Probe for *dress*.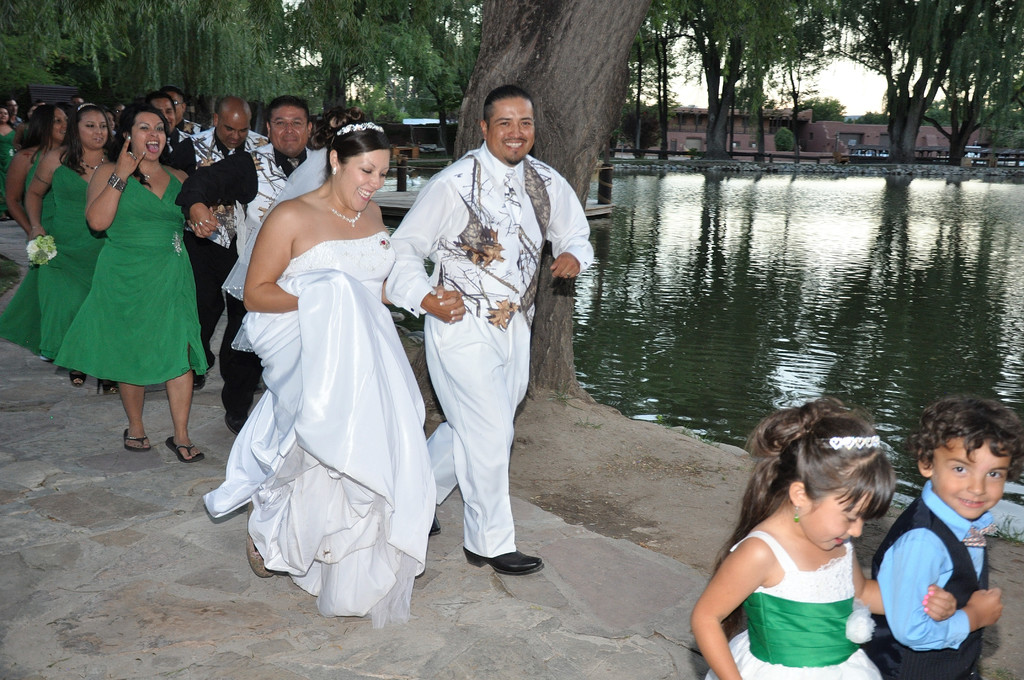
Probe result: crop(1, 127, 19, 215).
